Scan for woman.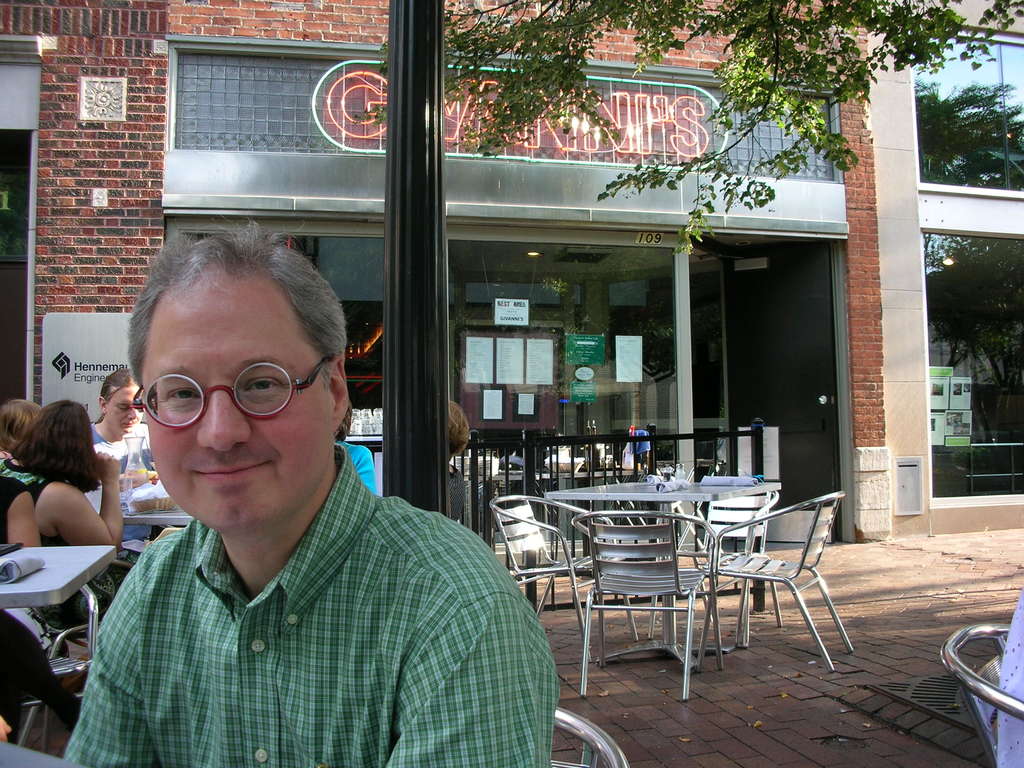
Scan result: (left=87, top=367, right=155, bottom=543).
